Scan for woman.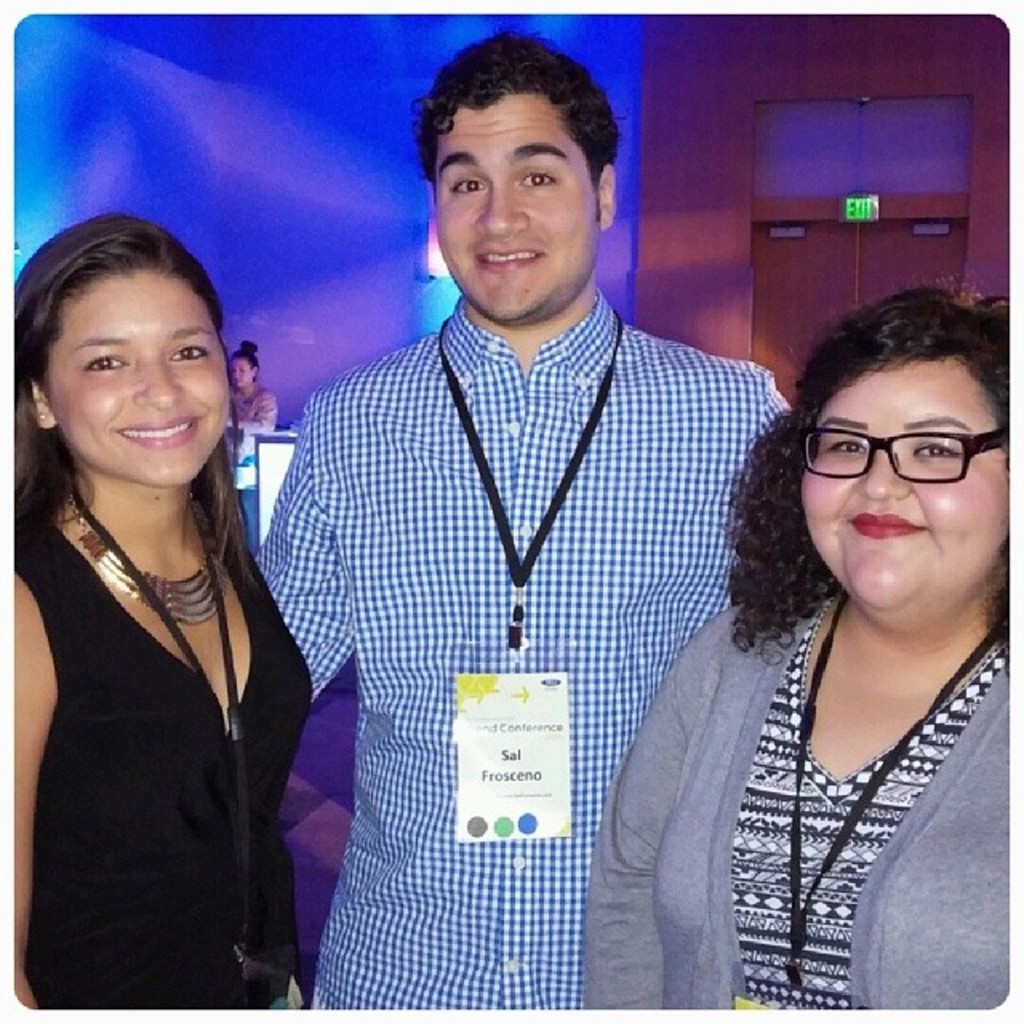
Scan result: {"left": 0, "top": 213, "right": 320, "bottom": 1022}.
